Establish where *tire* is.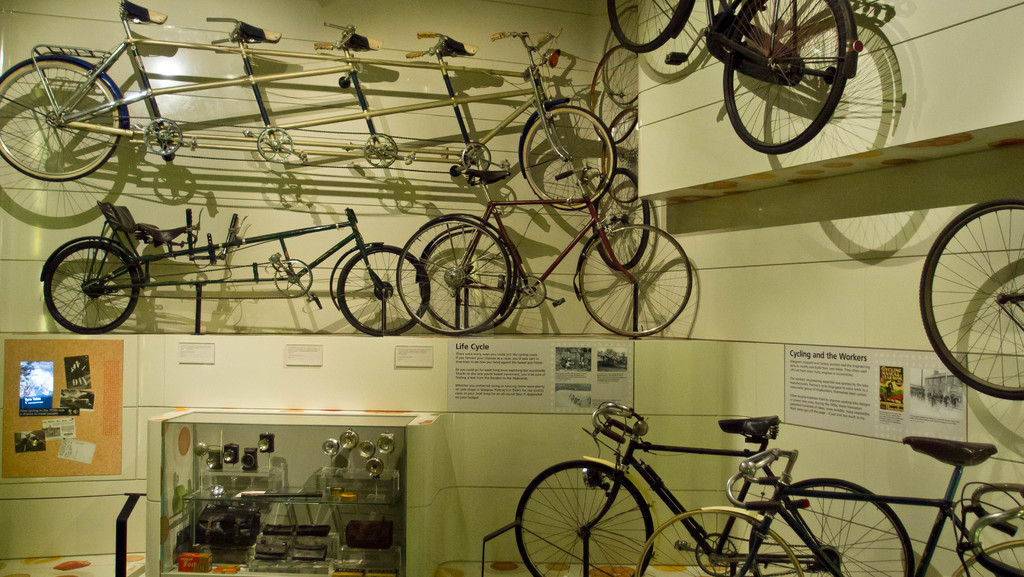
Established at <box>397,217,509,337</box>.
